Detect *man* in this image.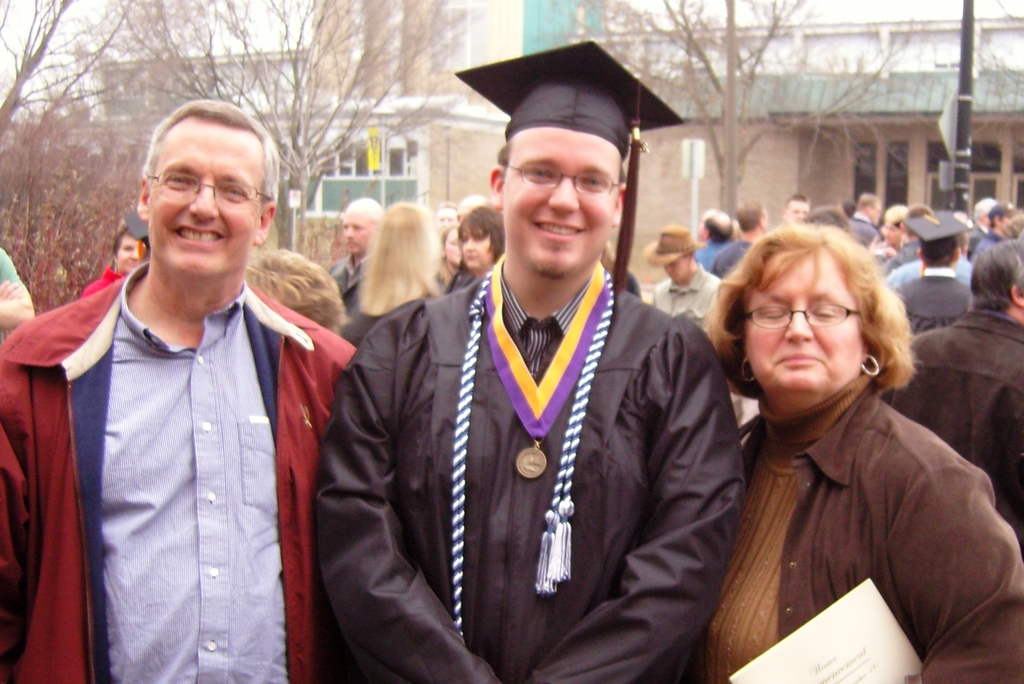
Detection: x1=884 y1=201 x2=934 y2=273.
